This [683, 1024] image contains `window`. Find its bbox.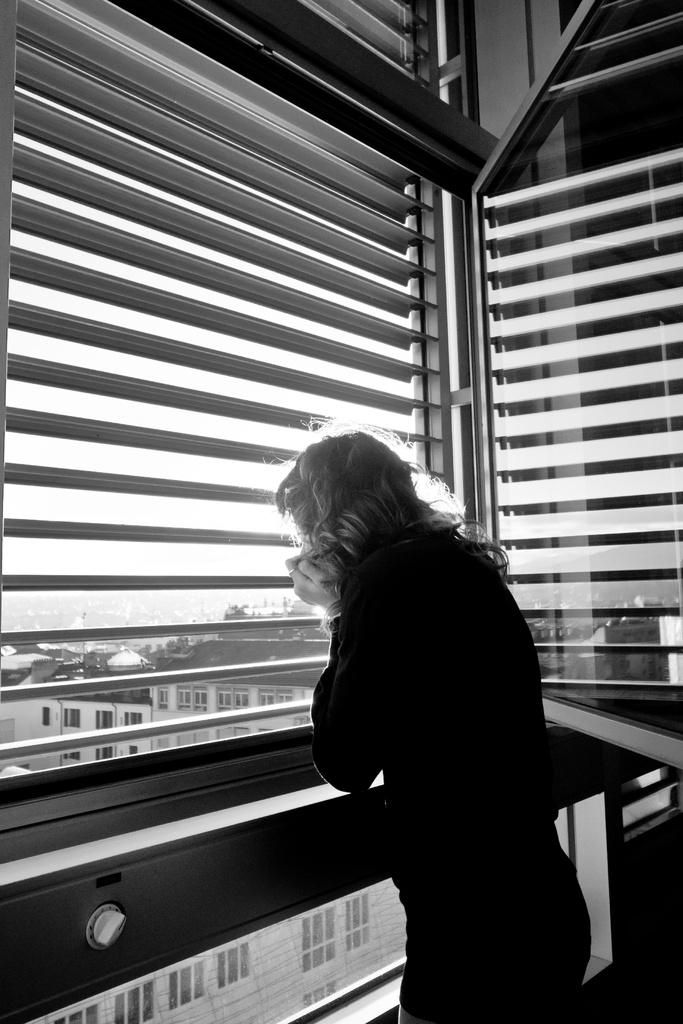
[left=349, top=895, right=373, bottom=950].
